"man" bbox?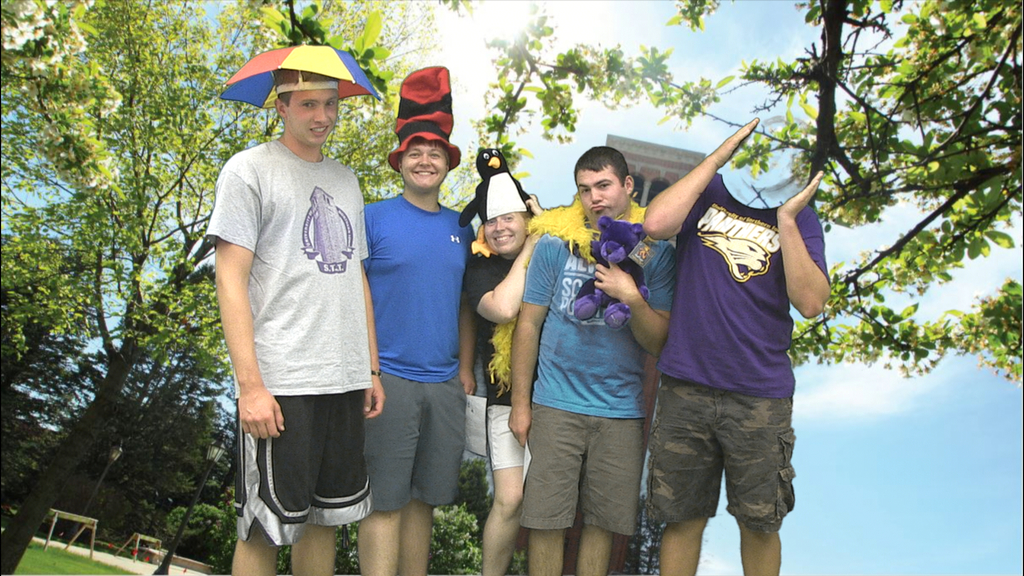
(x1=643, y1=108, x2=838, y2=575)
